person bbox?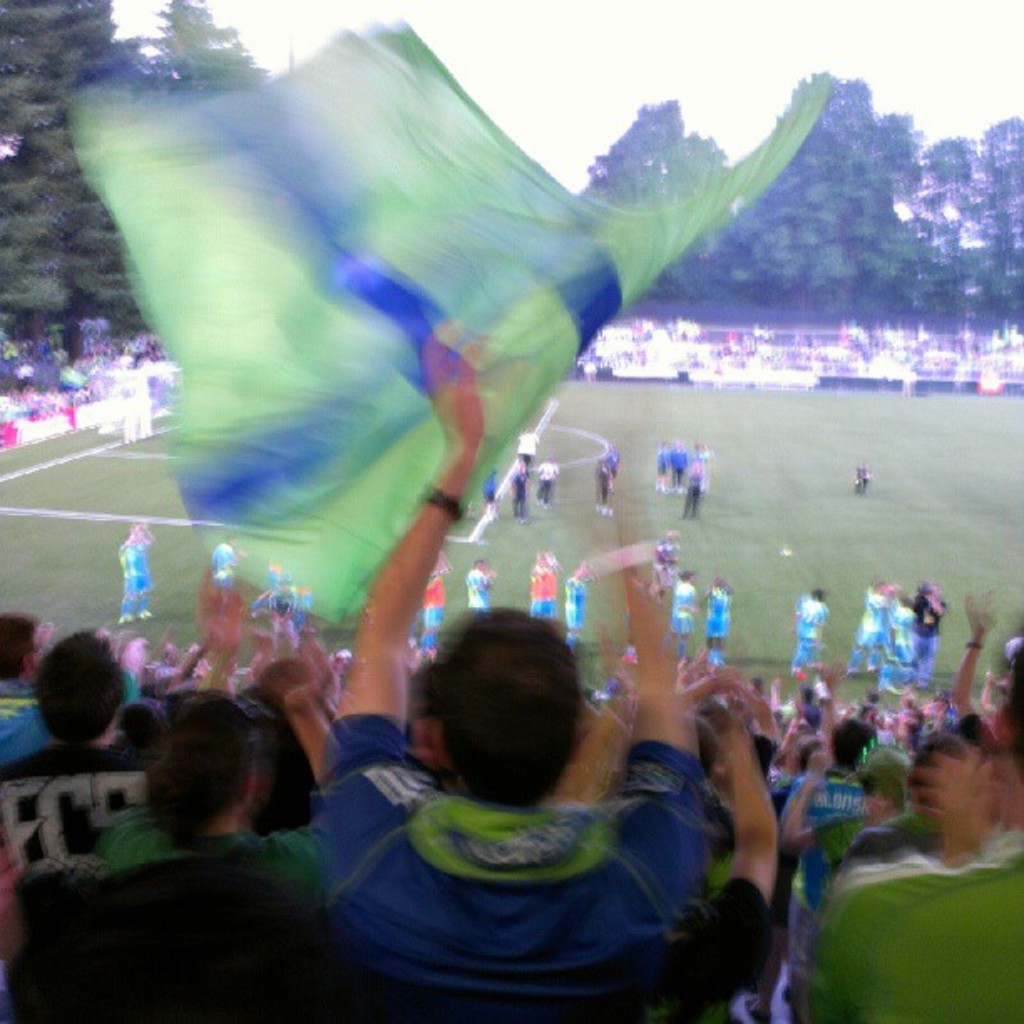
bbox=(914, 581, 944, 689)
